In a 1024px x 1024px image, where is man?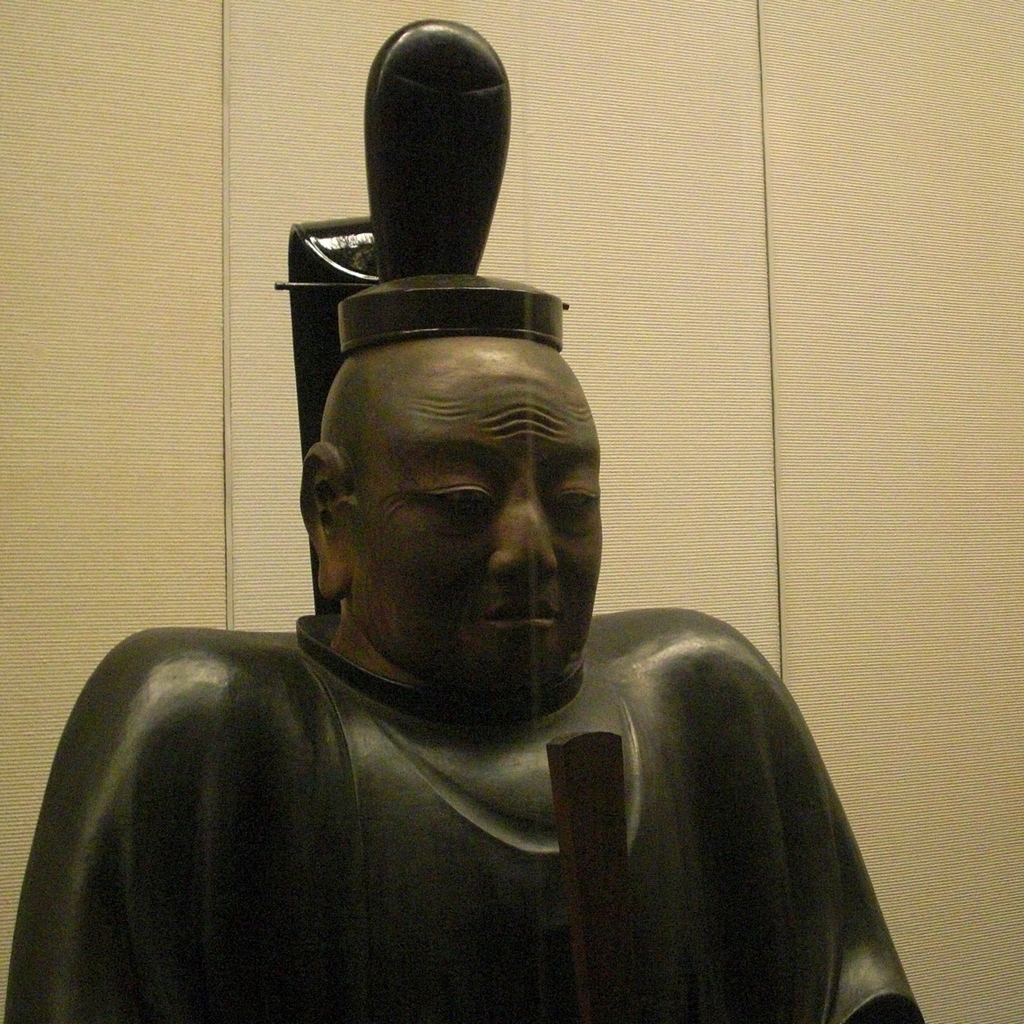
l=0, t=332, r=927, b=1023.
